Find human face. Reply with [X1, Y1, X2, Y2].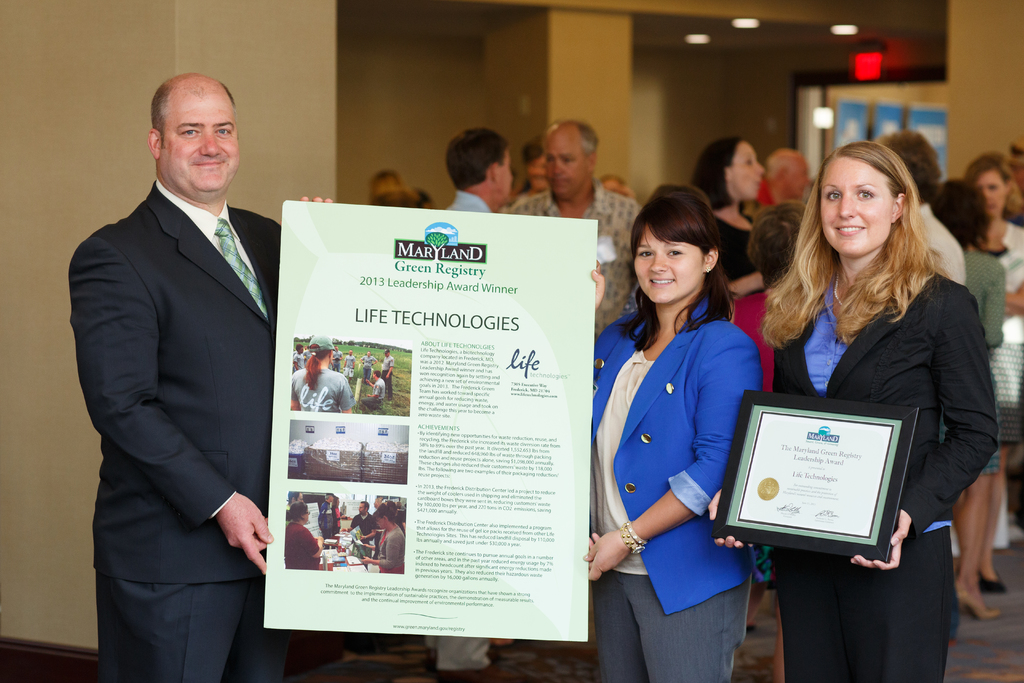
[633, 226, 700, 300].
